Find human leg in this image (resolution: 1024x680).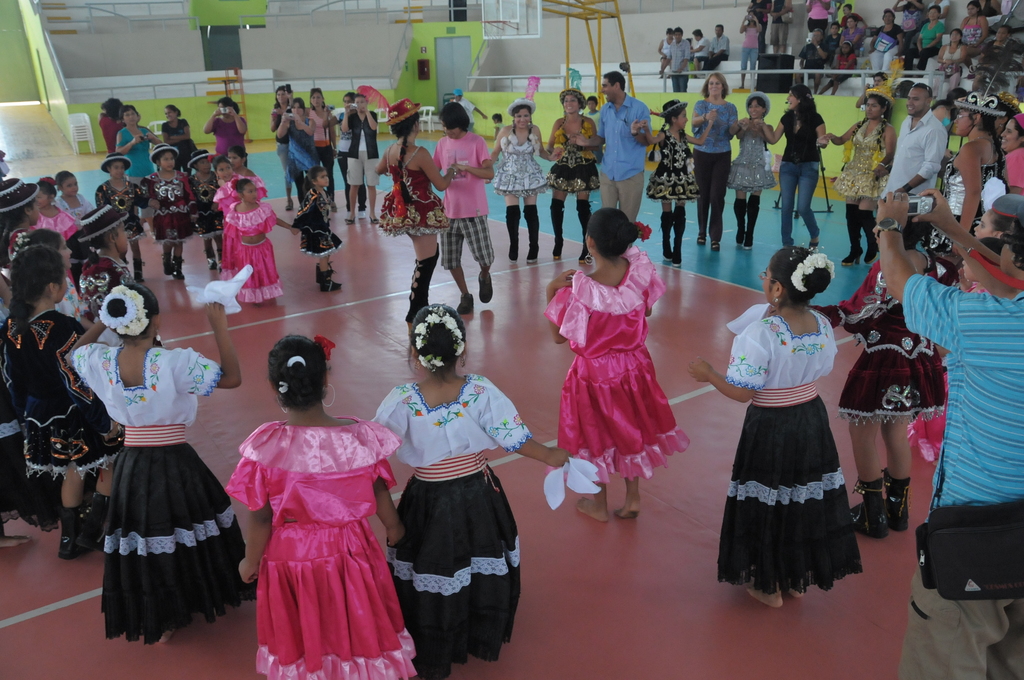
bbox=(76, 461, 111, 547).
